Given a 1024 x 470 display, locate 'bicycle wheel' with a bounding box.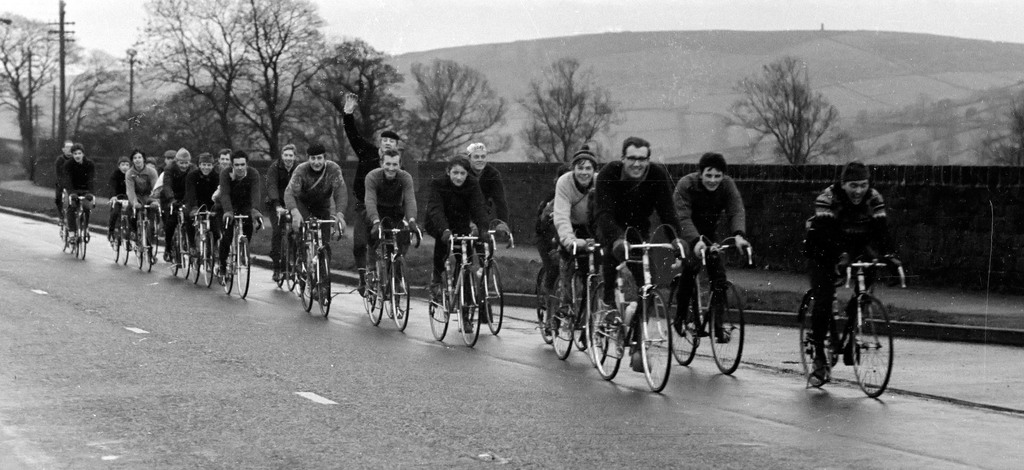
Located: rect(586, 282, 623, 380).
